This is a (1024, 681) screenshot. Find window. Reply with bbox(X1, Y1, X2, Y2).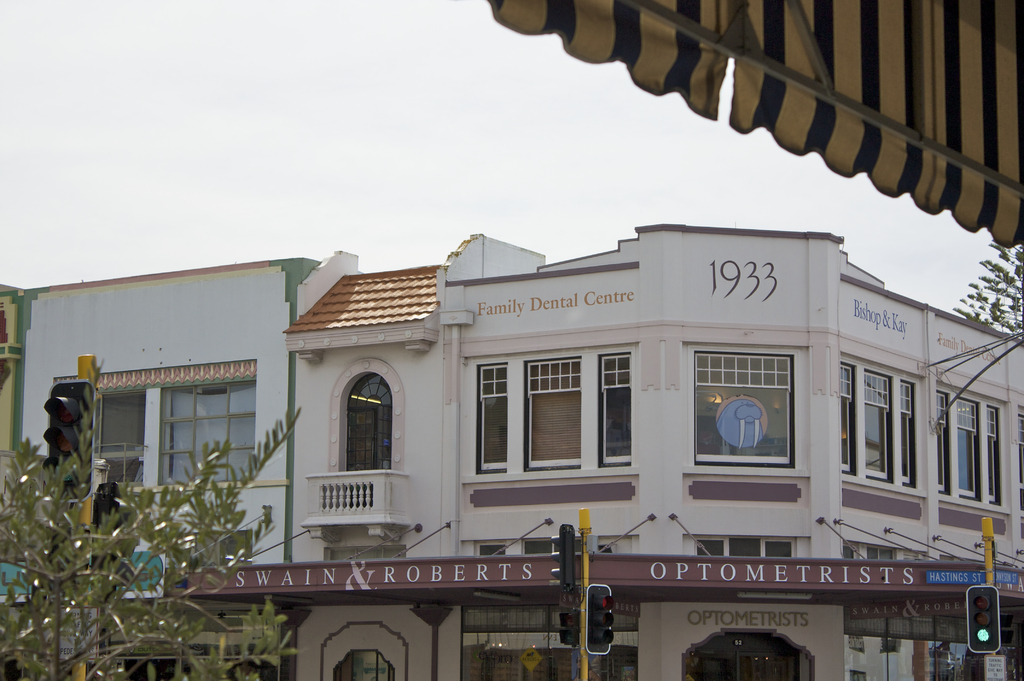
bbox(344, 375, 394, 484).
